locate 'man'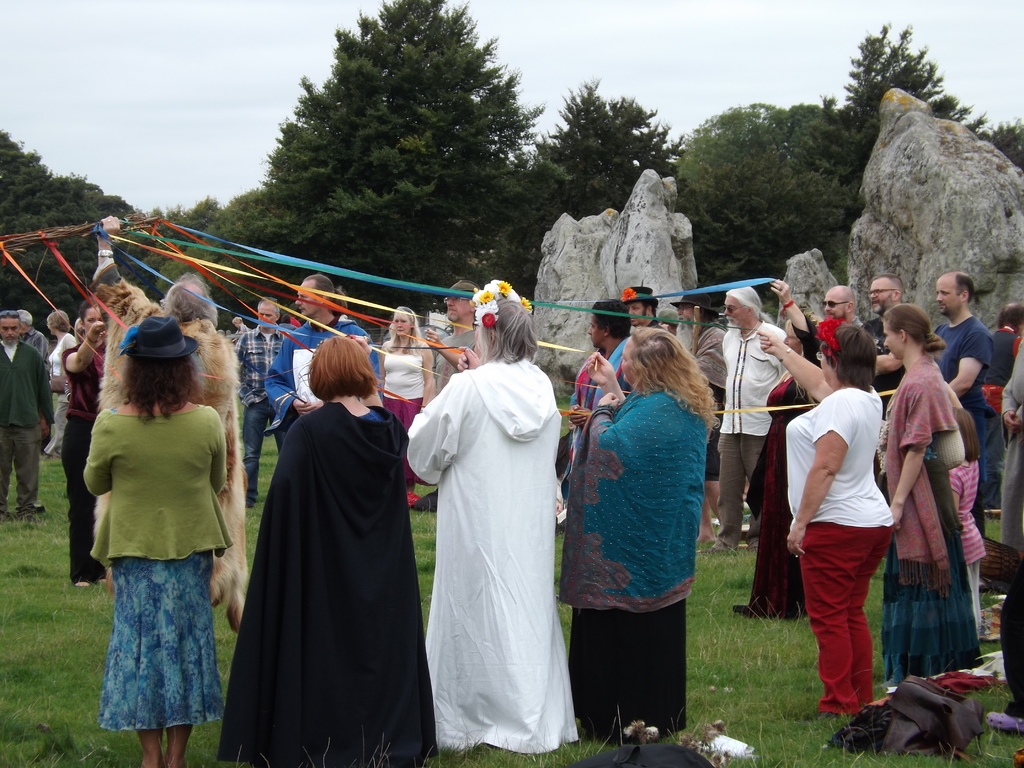
pyautogui.locateOnScreen(979, 302, 1023, 492)
